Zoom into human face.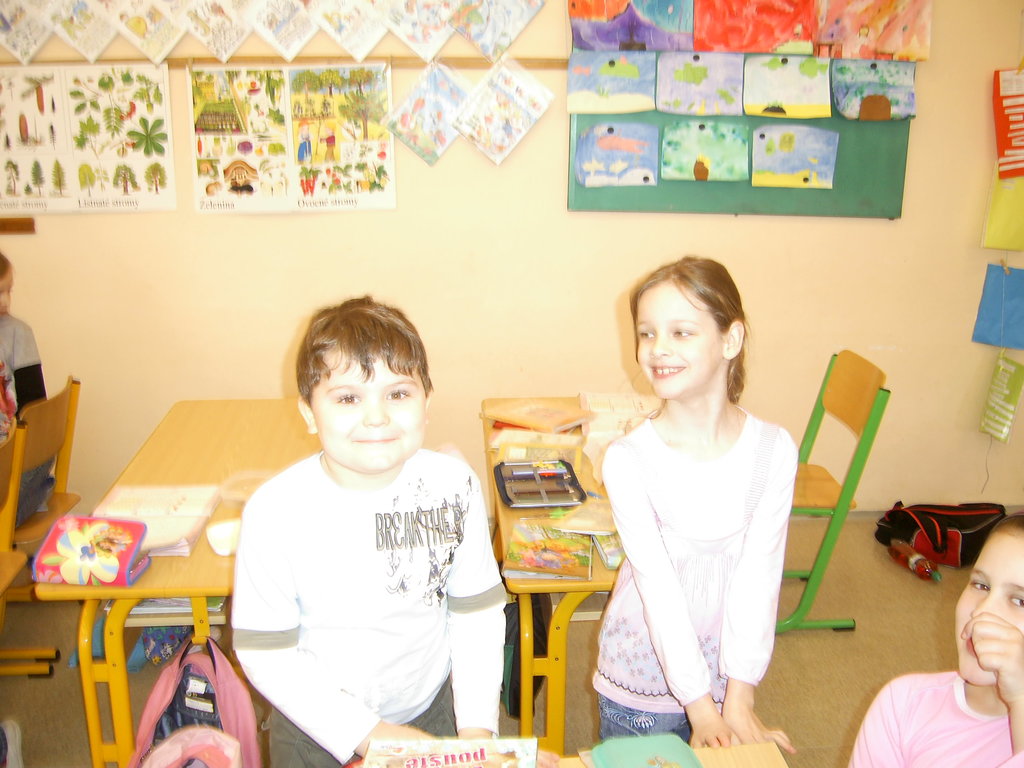
Zoom target: rect(308, 344, 429, 470).
